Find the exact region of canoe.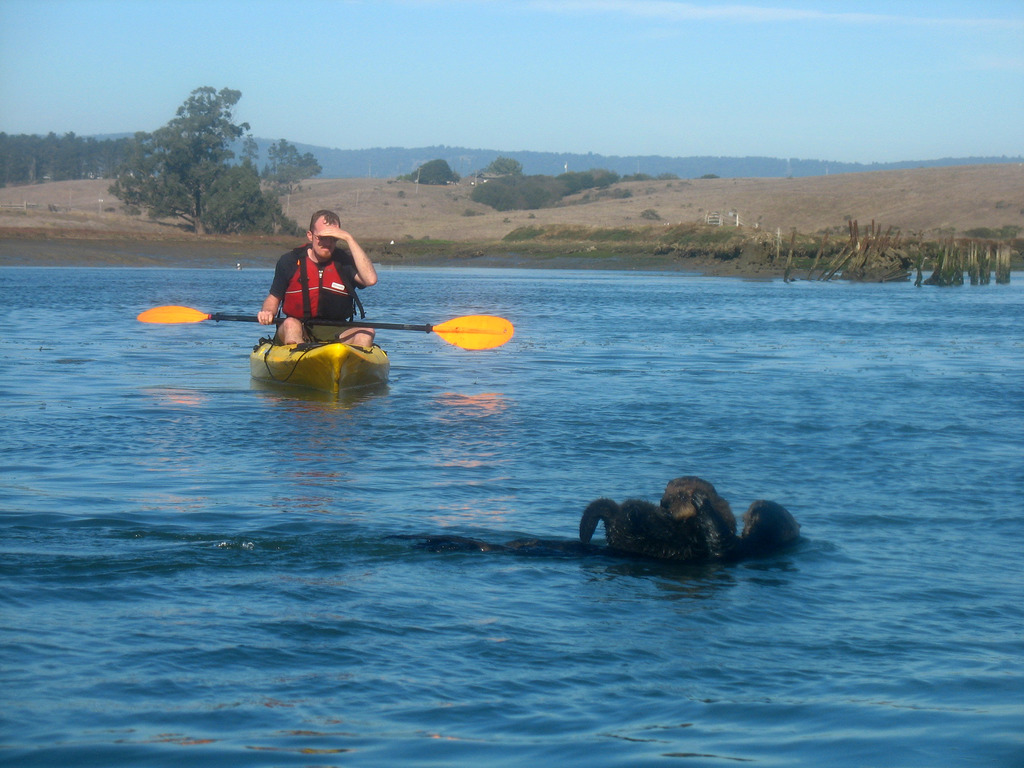
Exact region: x1=249, y1=311, x2=381, y2=401.
